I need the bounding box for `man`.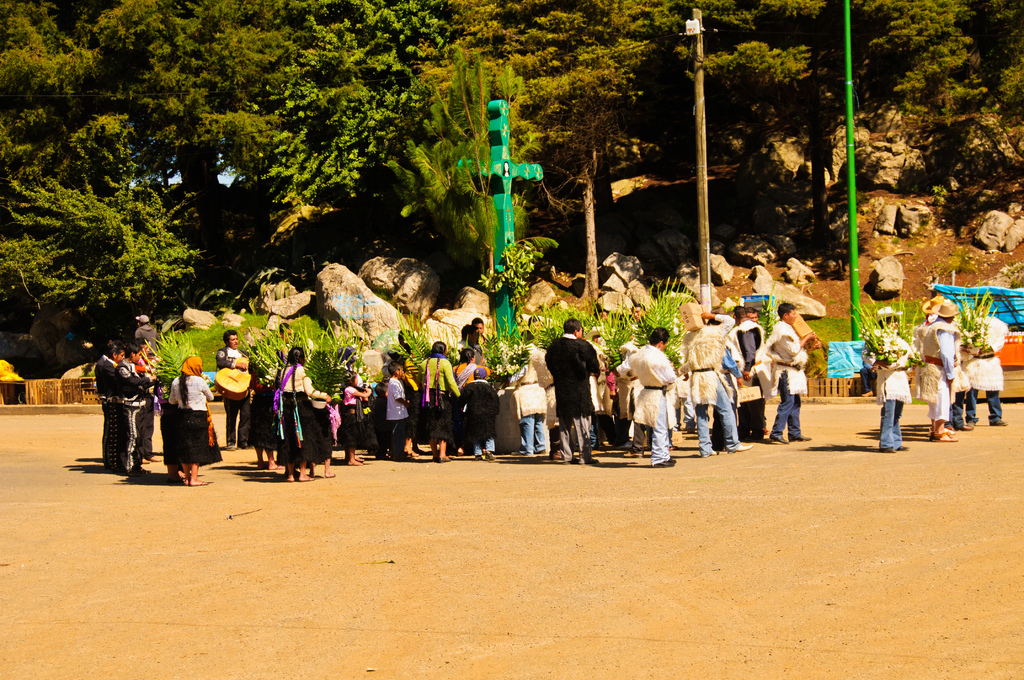
Here it is: [761,295,810,448].
